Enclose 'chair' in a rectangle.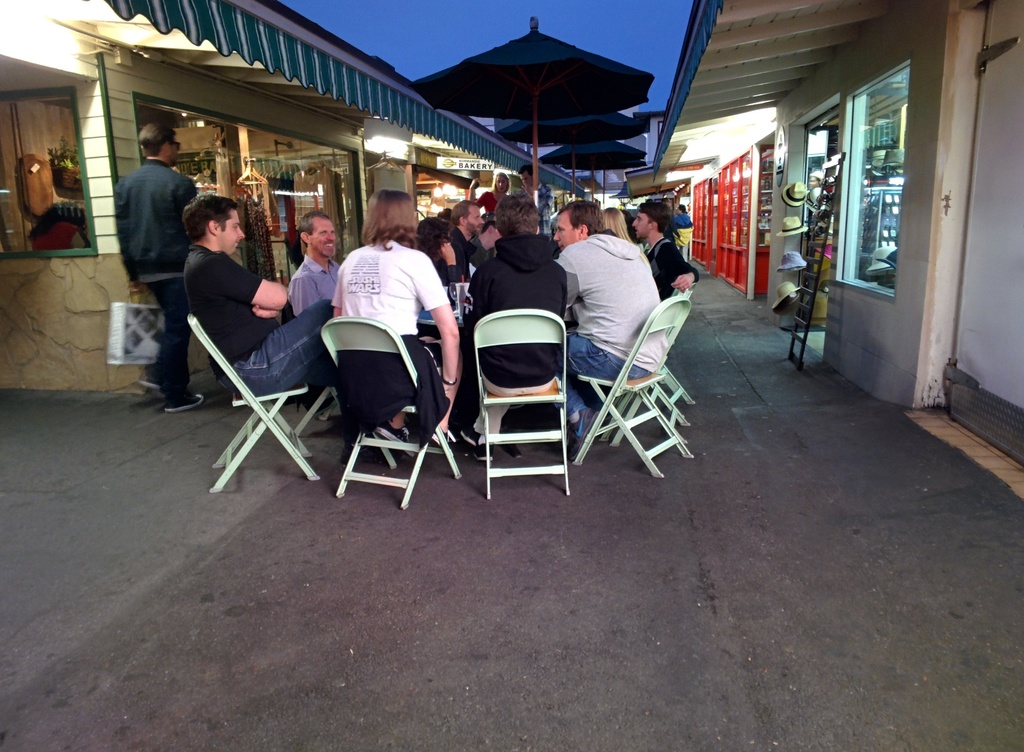
pyautogui.locateOnScreen(322, 321, 462, 512).
